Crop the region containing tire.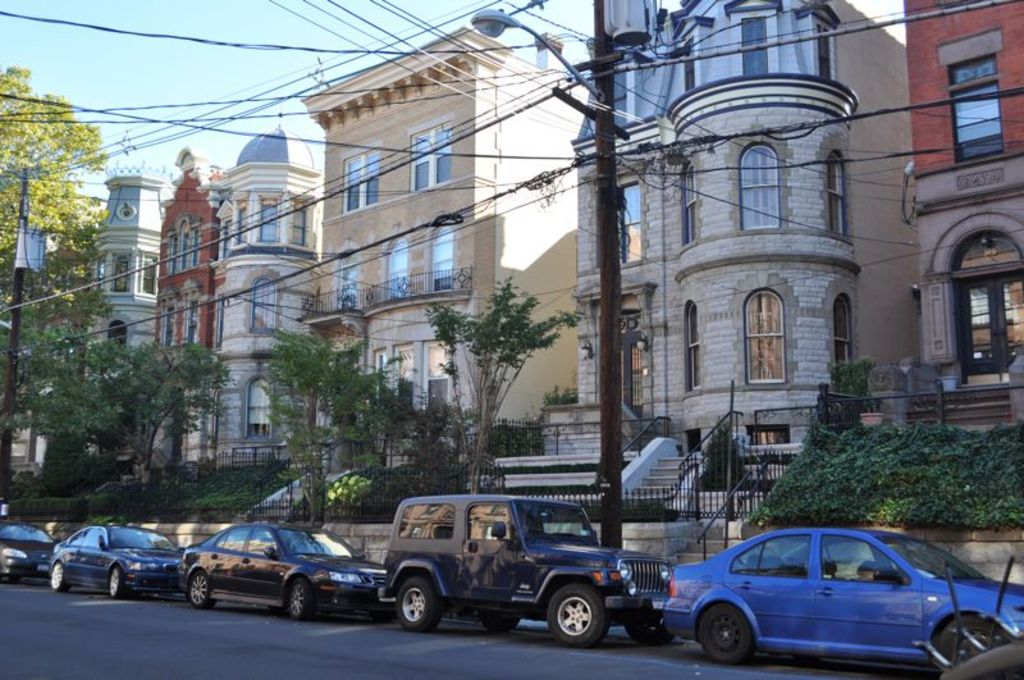
Crop region: (left=541, top=589, right=618, bottom=660).
